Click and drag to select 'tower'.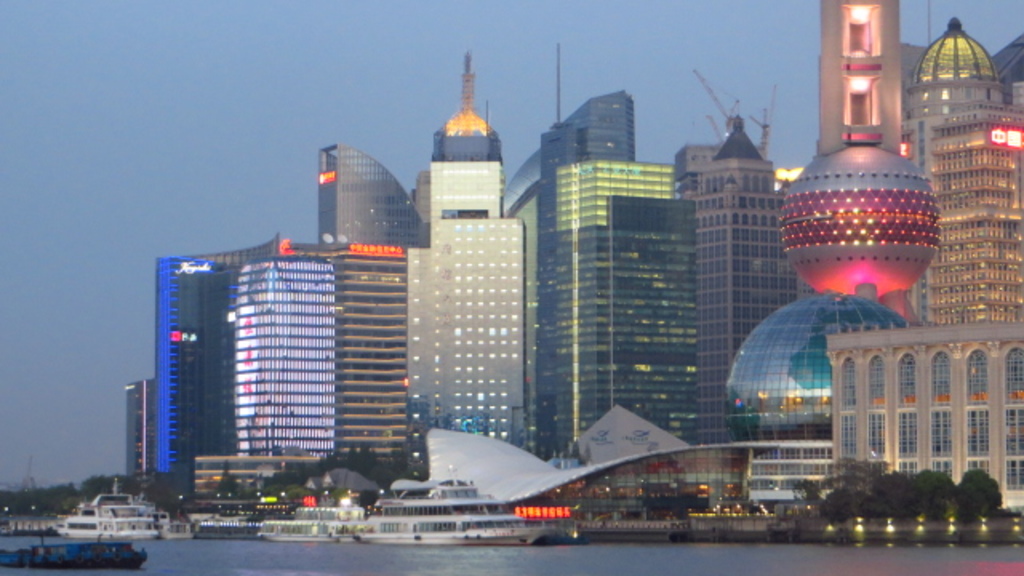
Selection: x1=408 y1=53 x2=523 y2=478.
